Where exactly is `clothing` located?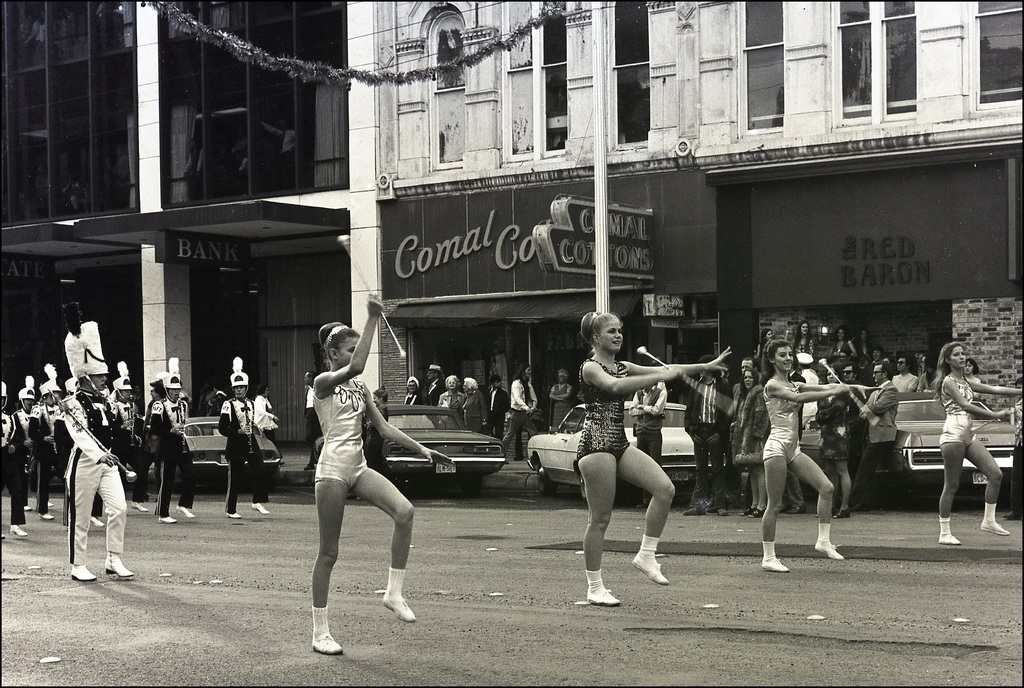
Its bounding box is 789:335:814:358.
